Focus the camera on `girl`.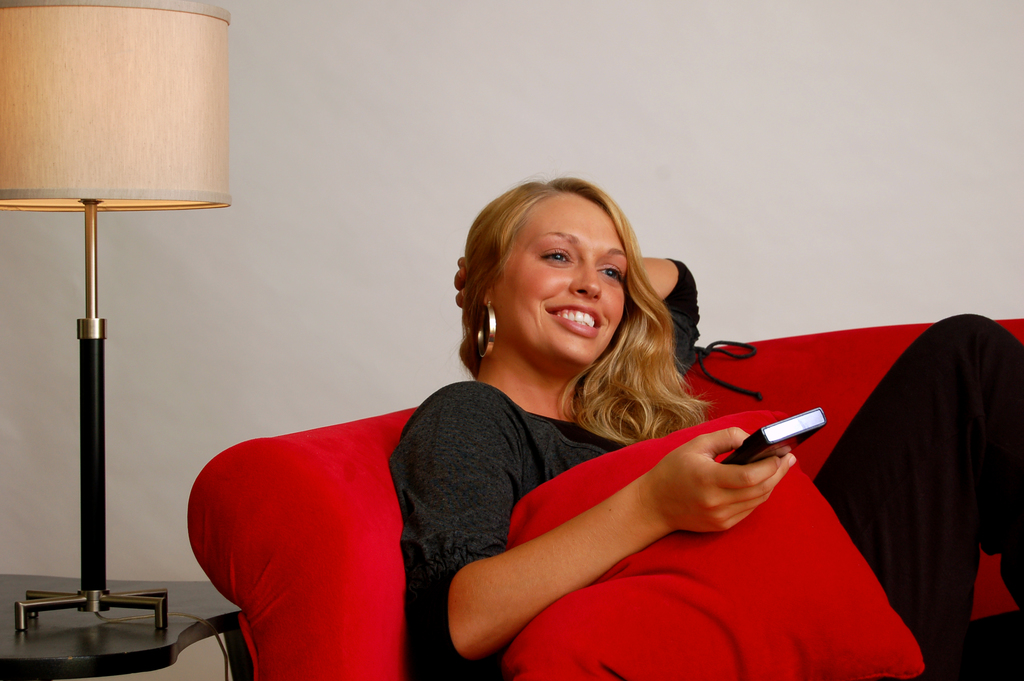
Focus region: 382:177:1023:680.
